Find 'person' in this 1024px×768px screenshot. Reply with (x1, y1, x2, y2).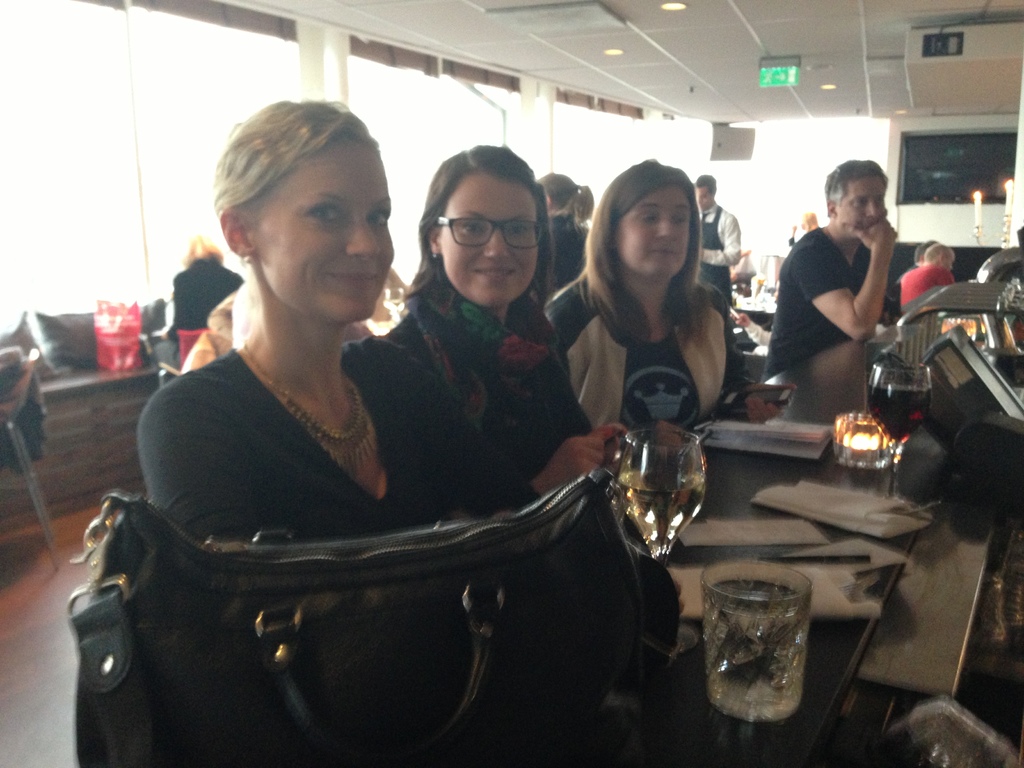
(902, 253, 982, 324).
